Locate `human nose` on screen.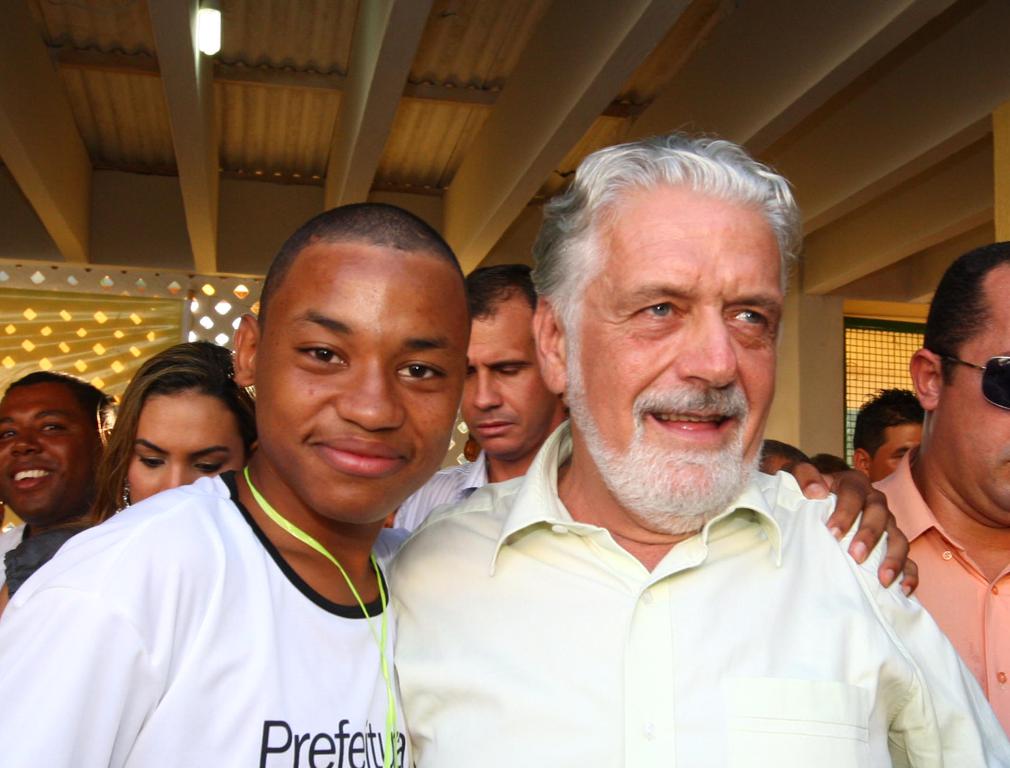
On screen at (337,355,406,429).
